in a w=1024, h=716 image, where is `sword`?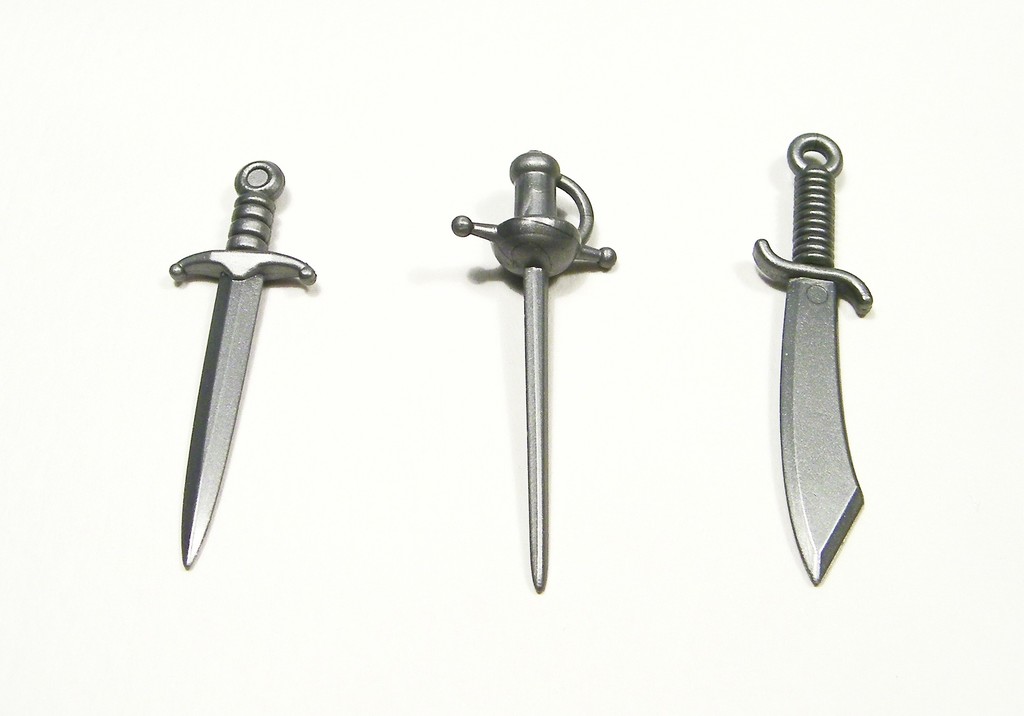
[749, 134, 873, 582].
